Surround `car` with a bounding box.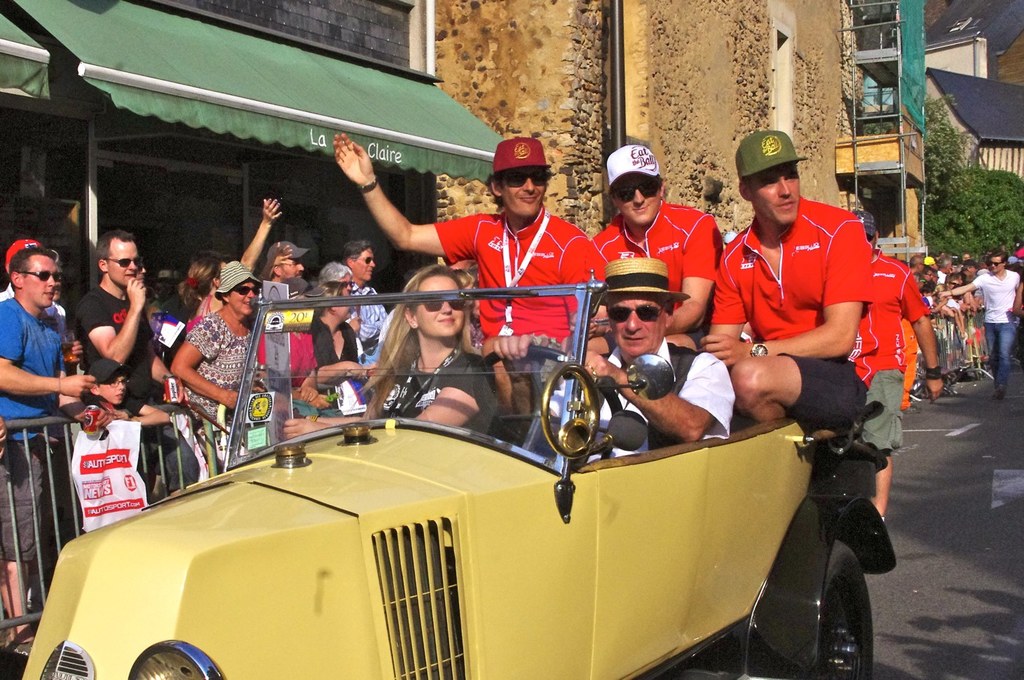
x1=15, y1=276, x2=899, y2=679.
